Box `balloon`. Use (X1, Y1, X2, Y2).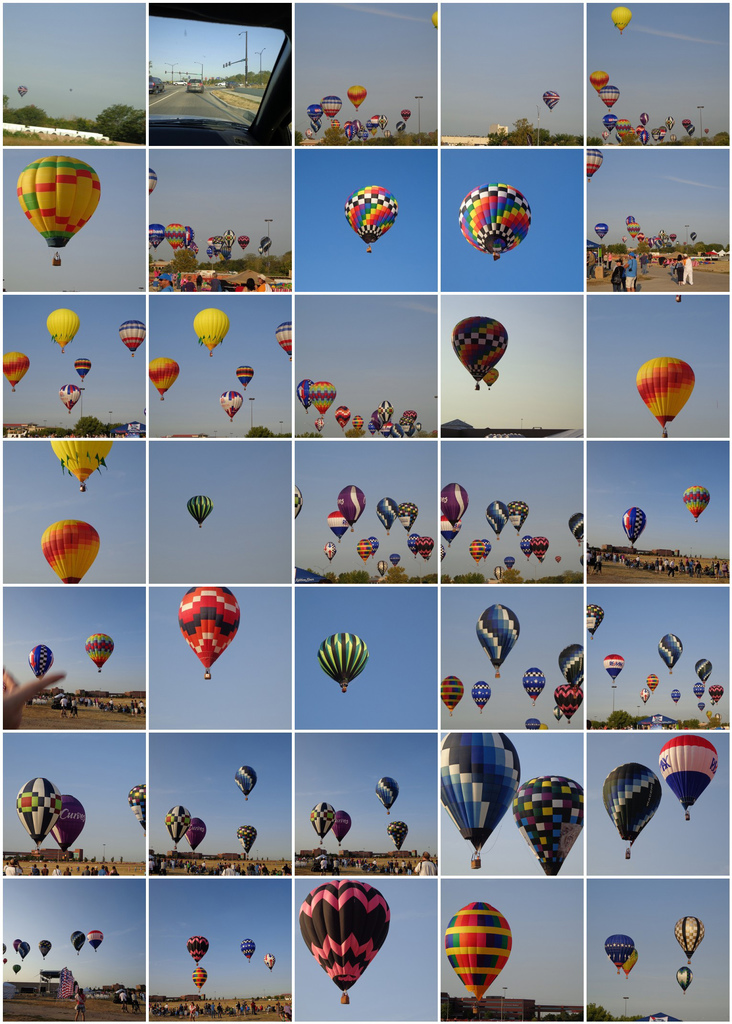
(318, 632, 369, 686).
